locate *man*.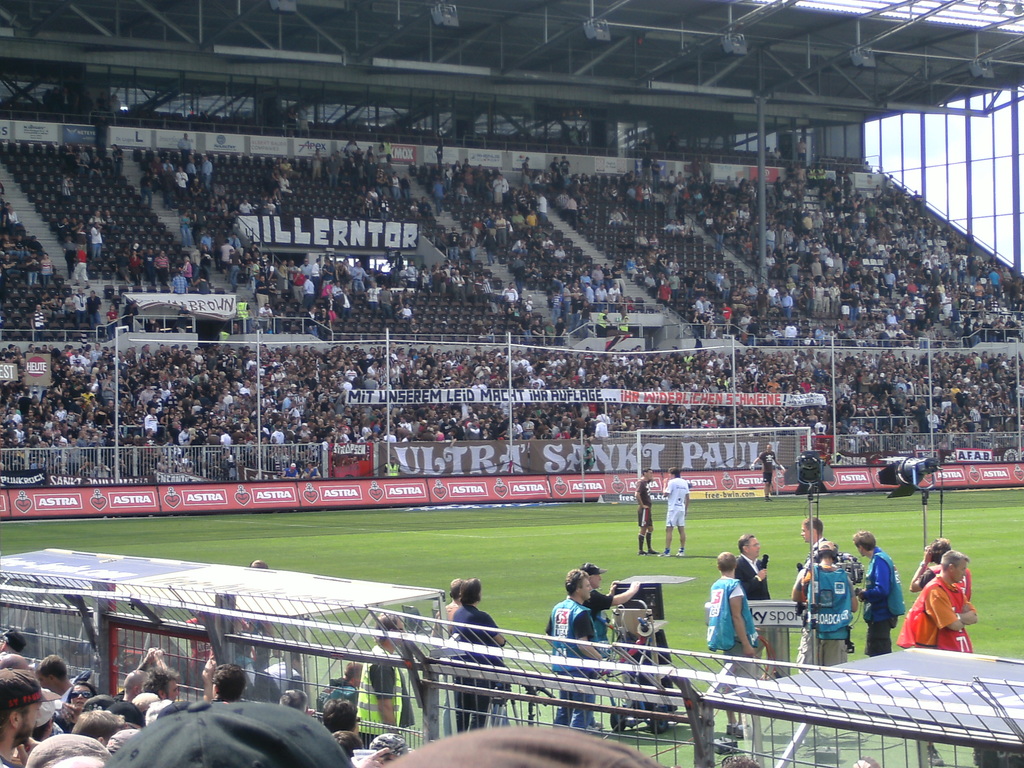
Bounding box: (324, 696, 358, 732).
